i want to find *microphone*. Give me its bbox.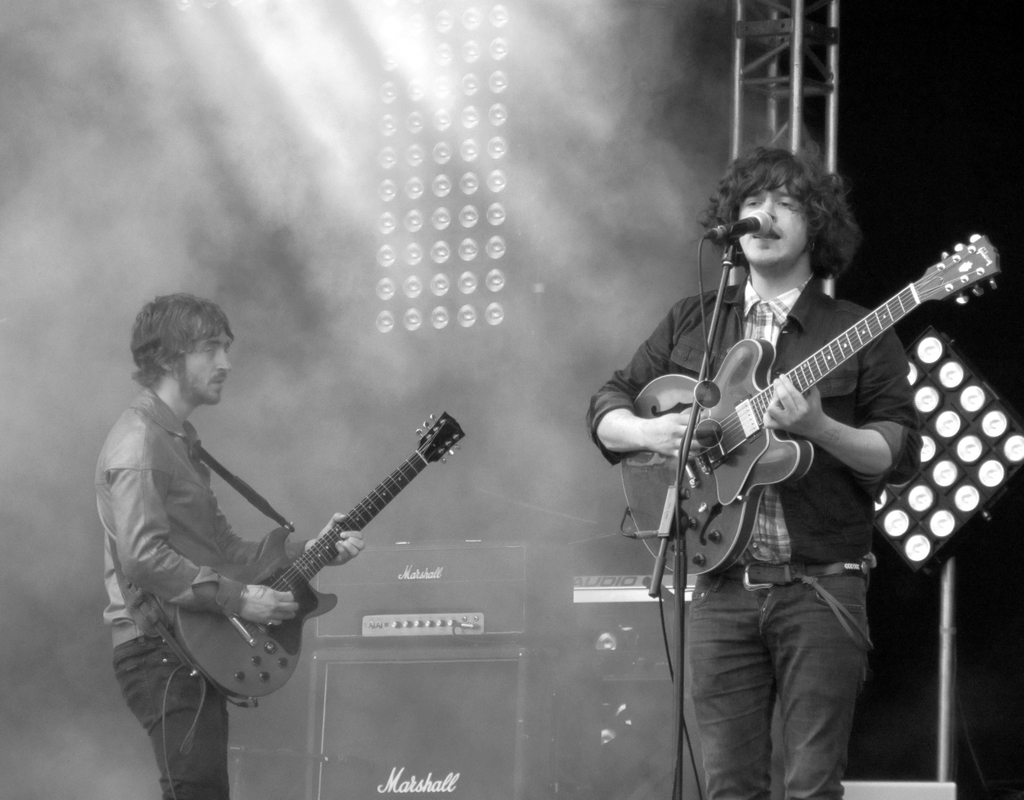
bbox=(705, 208, 773, 240).
